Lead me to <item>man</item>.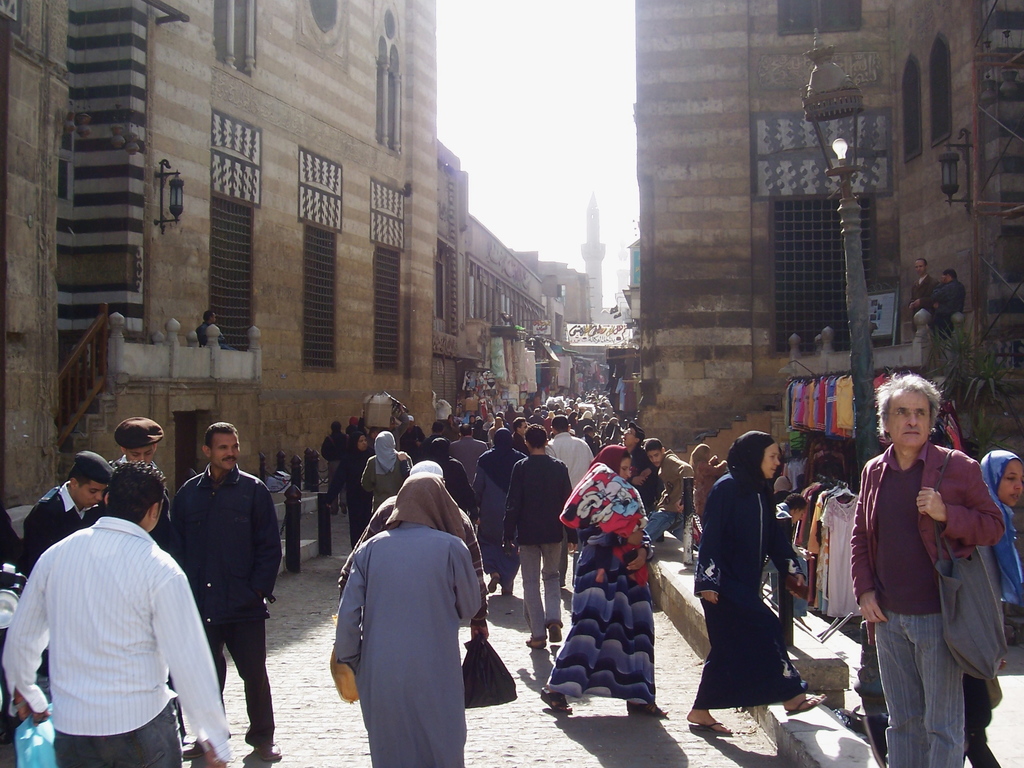
Lead to bbox=(929, 267, 966, 340).
